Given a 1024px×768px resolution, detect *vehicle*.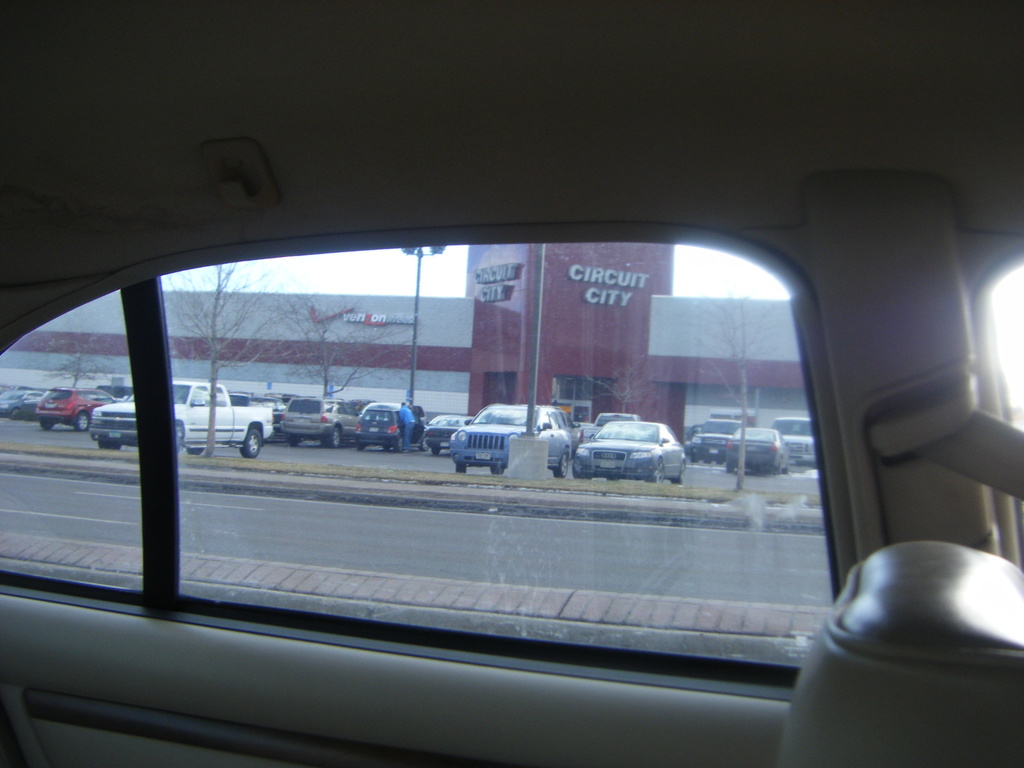
rect(353, 403, 402, 452).
